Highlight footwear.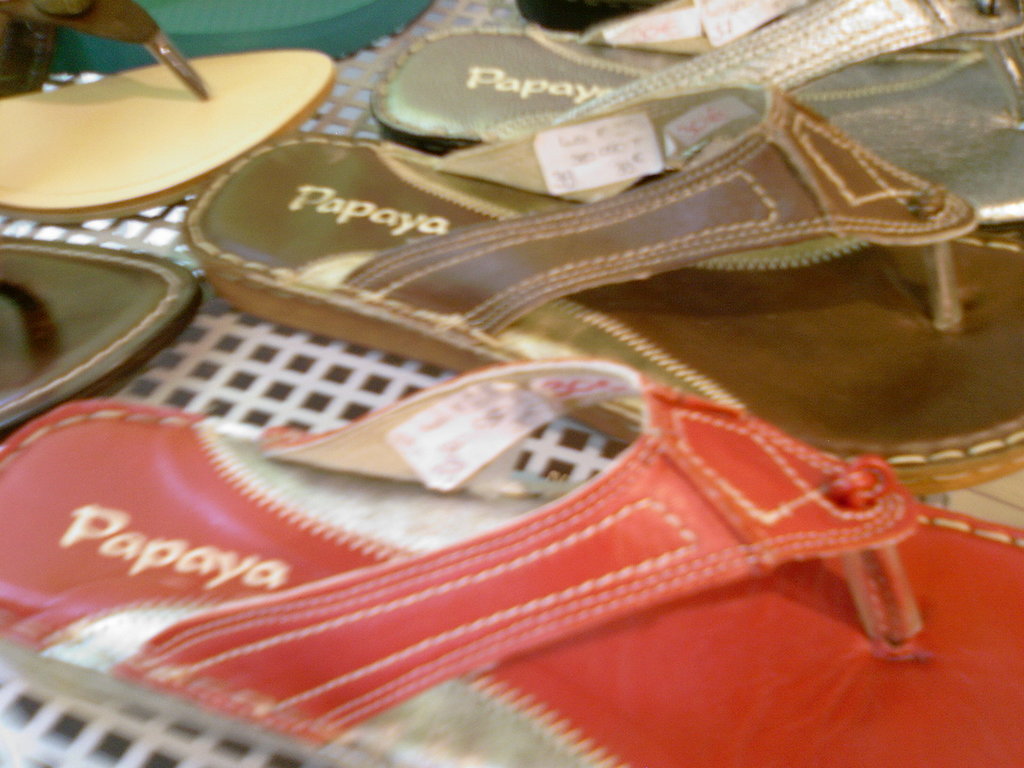
Highlighted region: detection(0, 0, 340, 226).
